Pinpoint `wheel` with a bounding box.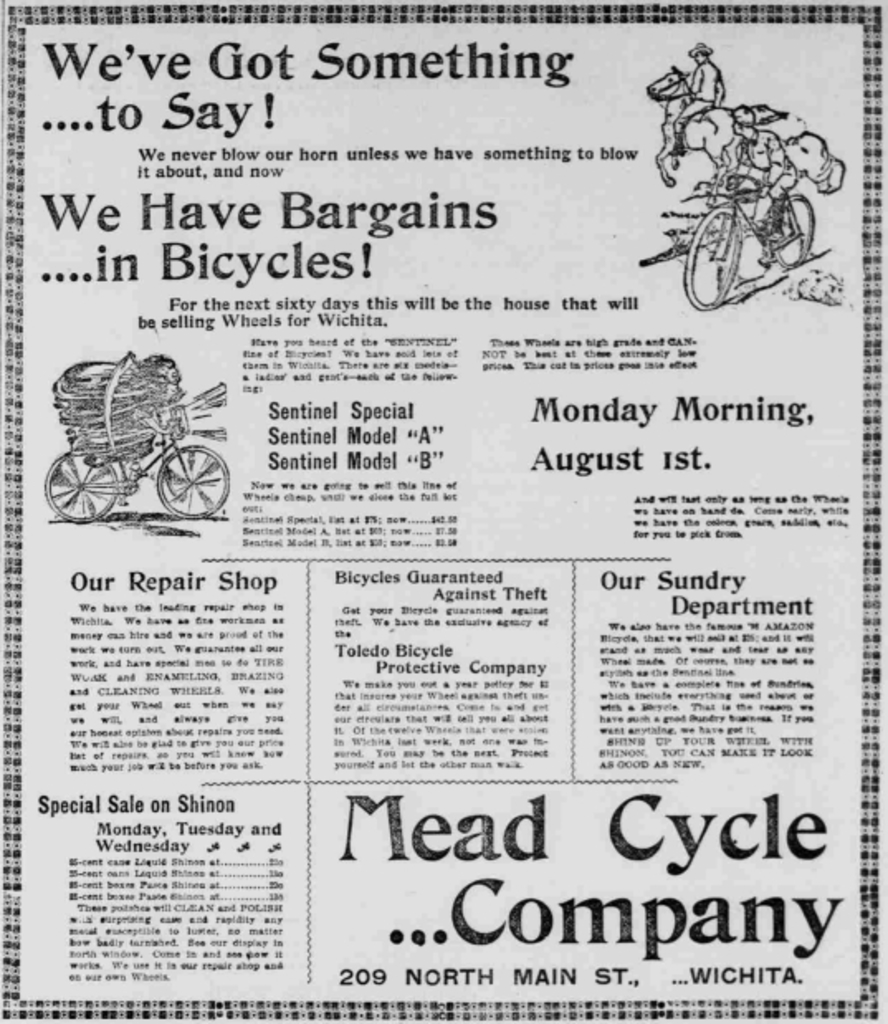
x1=157, y1=442, x2=233, y2=518.
